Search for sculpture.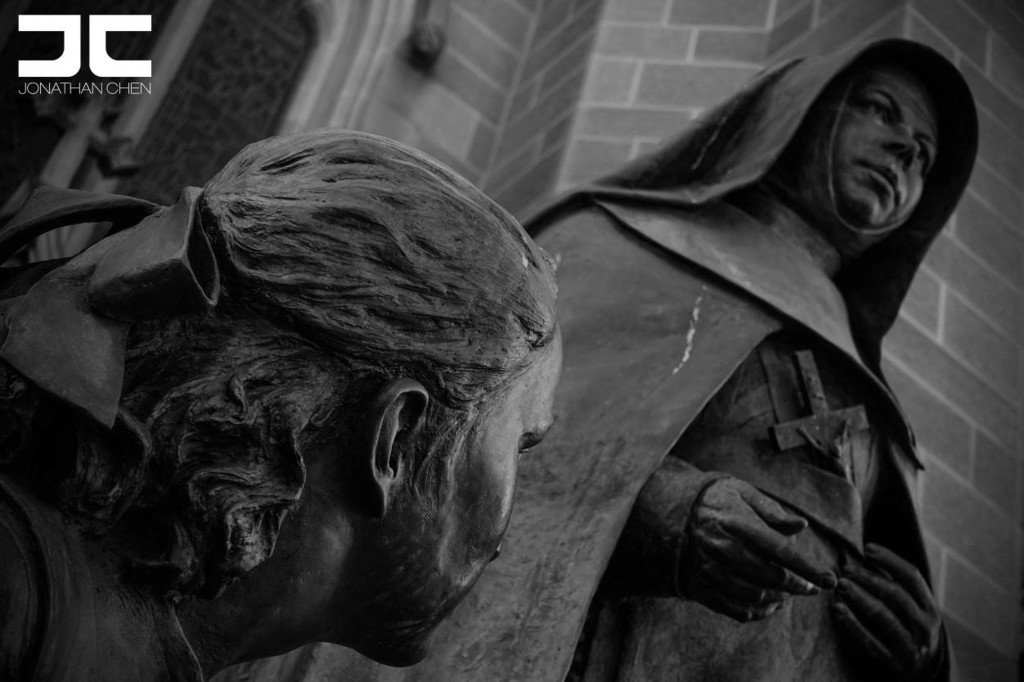
Found at <bbox>223, 34, 979, 681</bbox>.
